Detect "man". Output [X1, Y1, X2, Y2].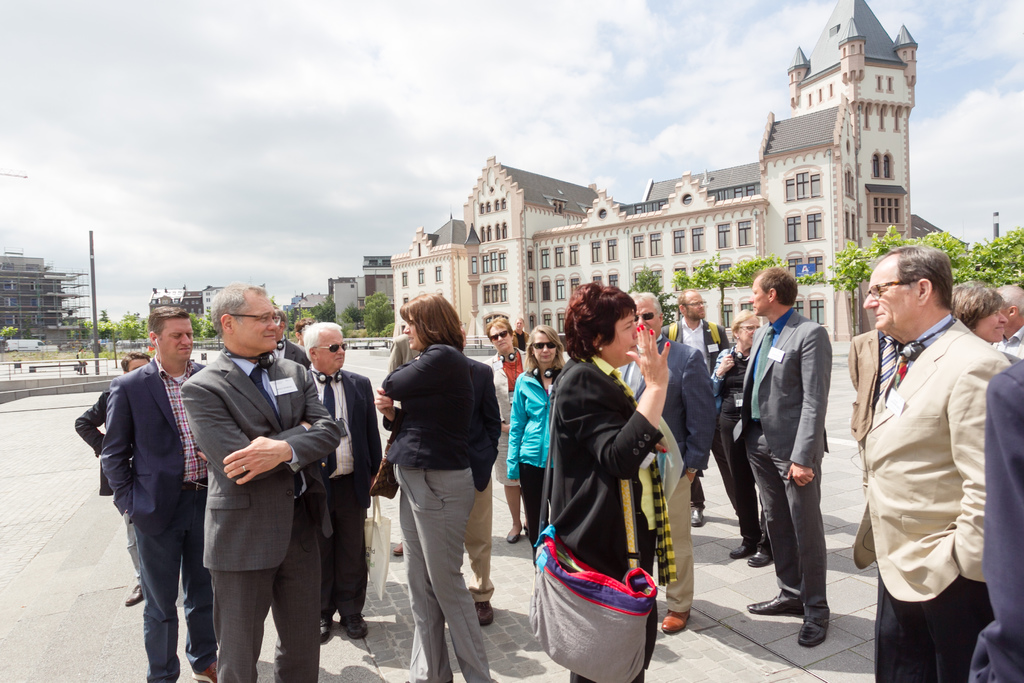
[177, 279, 341, 682].
